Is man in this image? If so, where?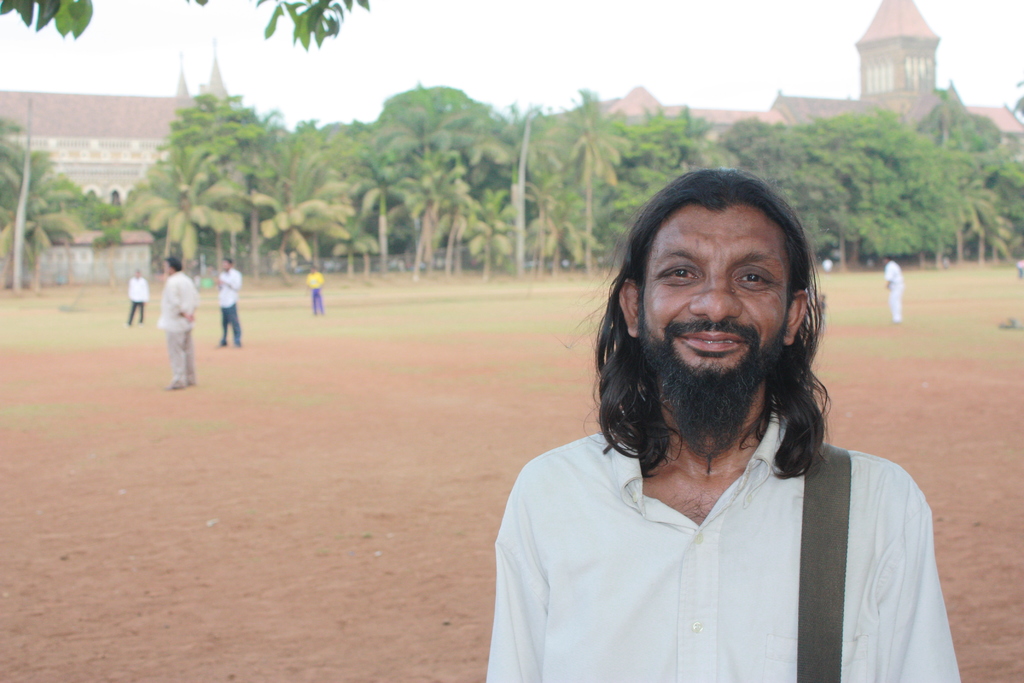
Yes, at box(156, 252, 198, 397).
